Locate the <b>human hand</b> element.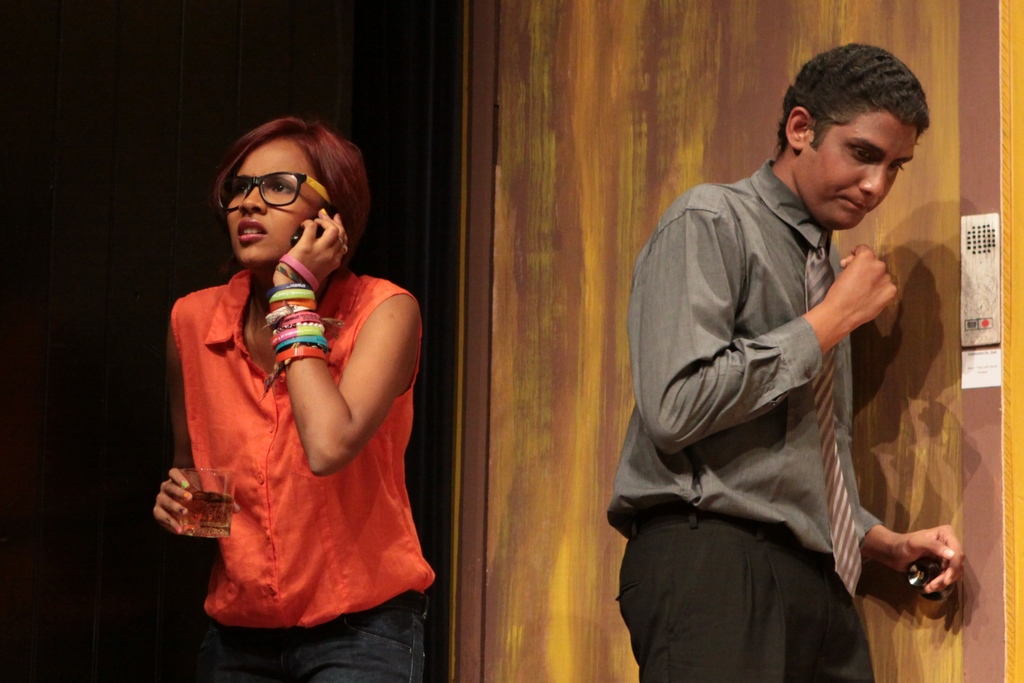
Element bbox: [x1=893, y1=524, x2=969, y2=599].
